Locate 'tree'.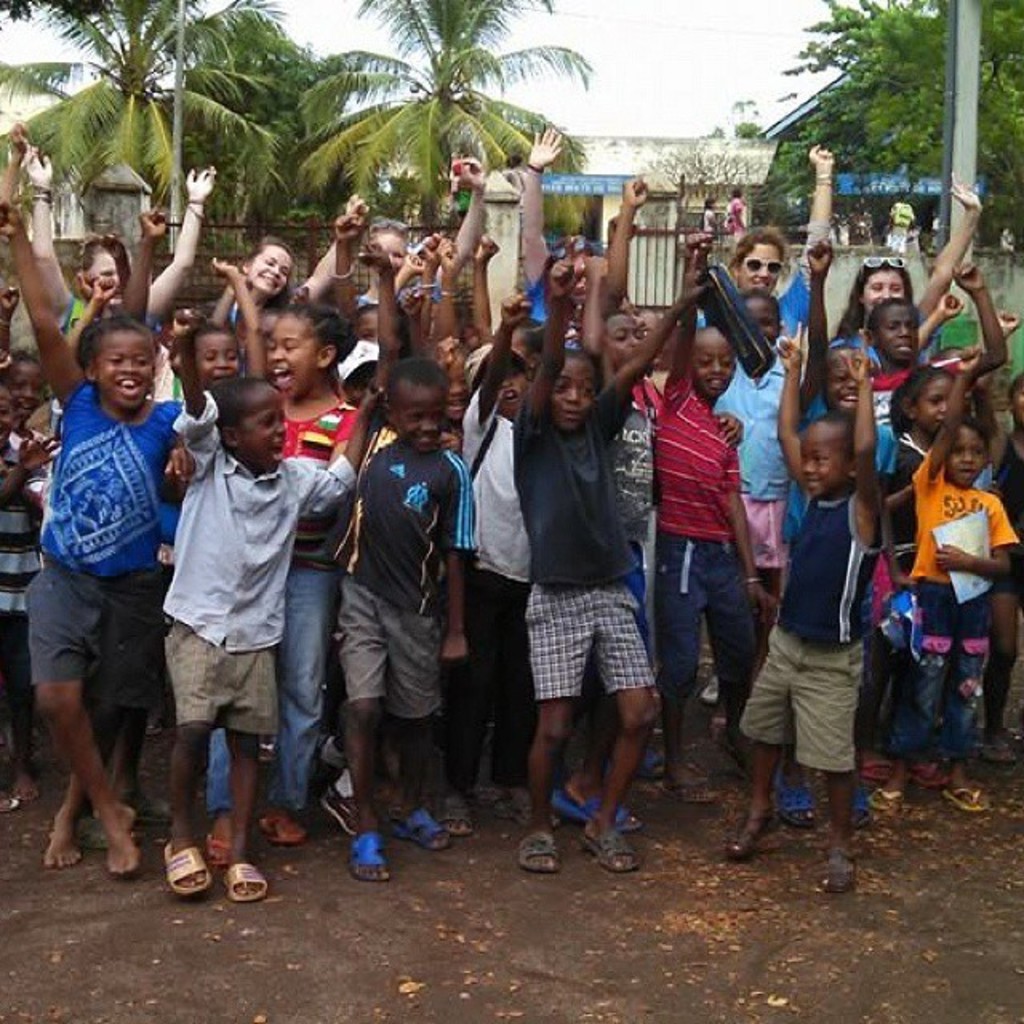
Bounding box: bbox=[0, 0, 272, 306].
